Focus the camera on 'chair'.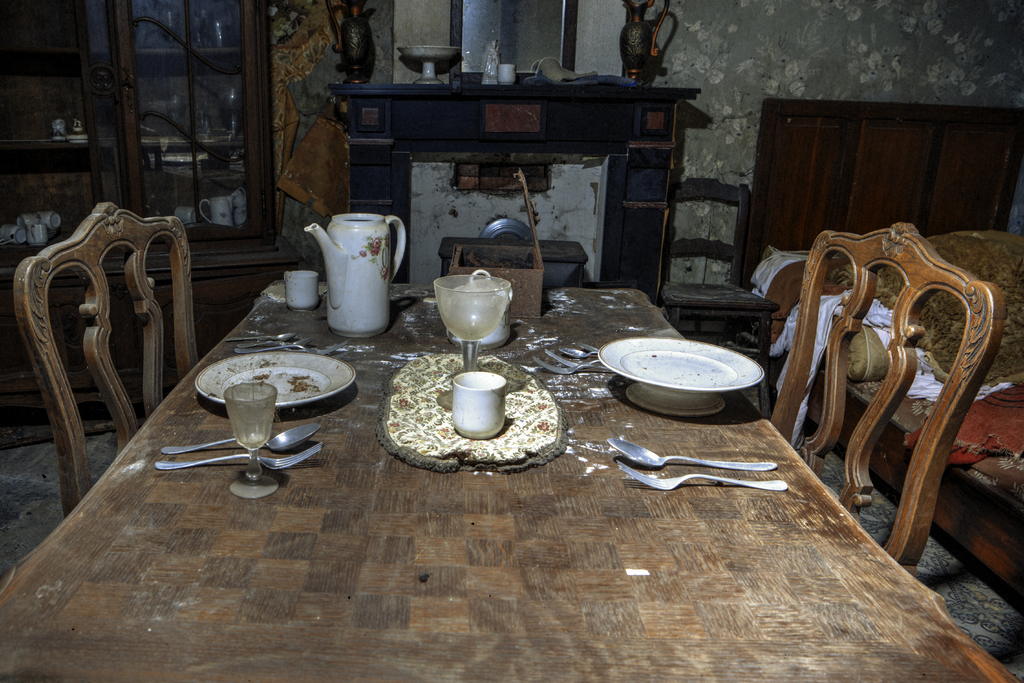
Focus region: BBox(785, 215, 999, 583).
